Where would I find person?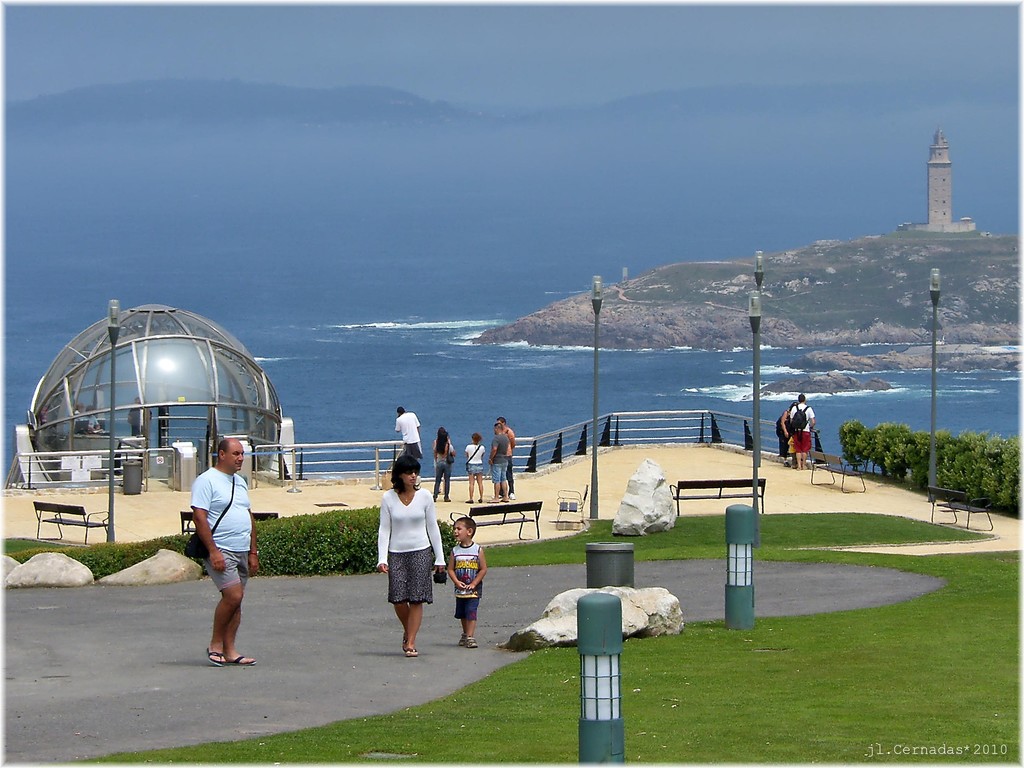
At [179,425,256,671].
